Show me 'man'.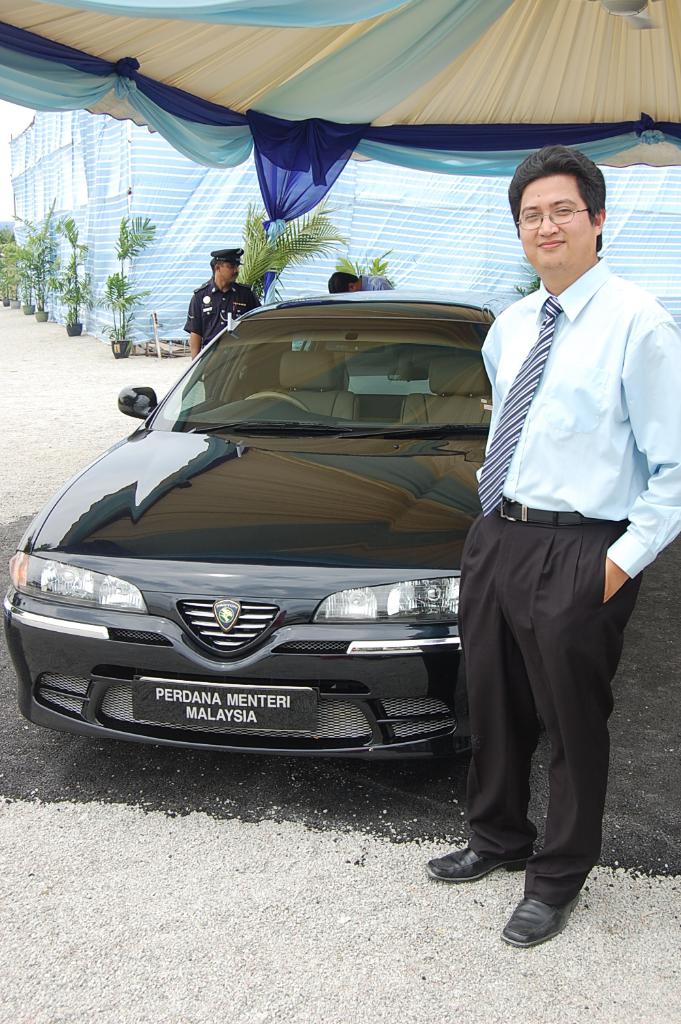
'man' is here: left=449, top=123, right=670, bottom=841.
